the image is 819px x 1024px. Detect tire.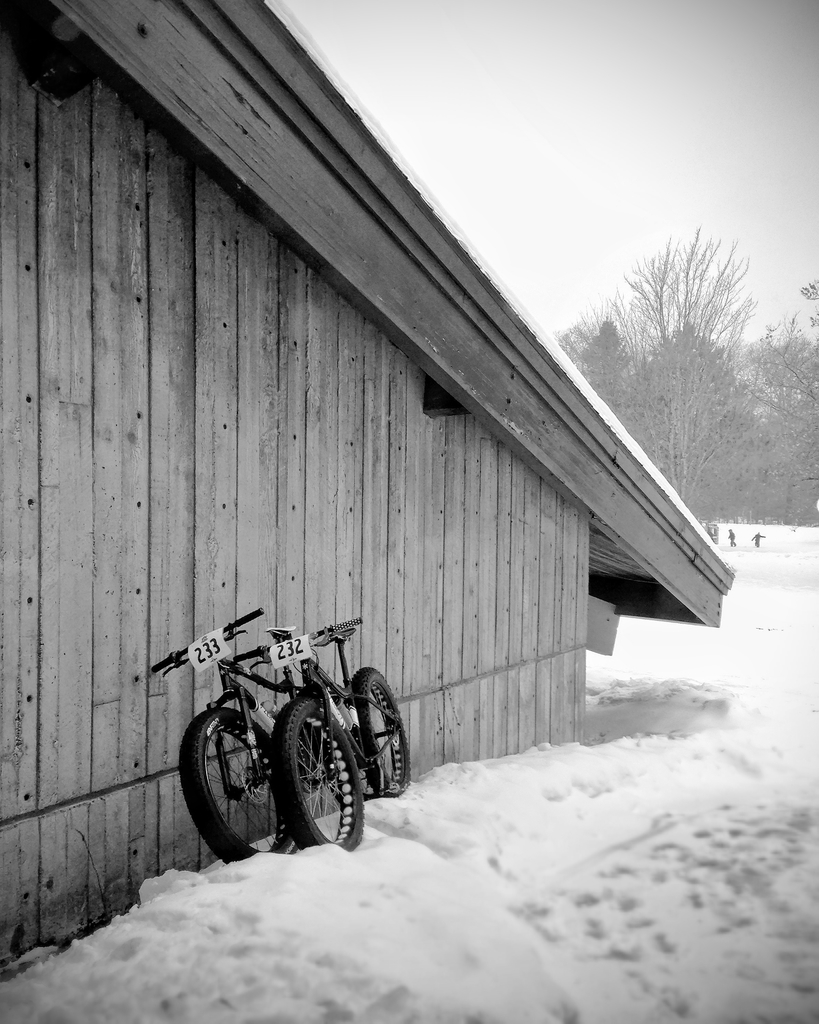
Detection: pyautogui.locateOnScreen(178, 707, 288, 861).
